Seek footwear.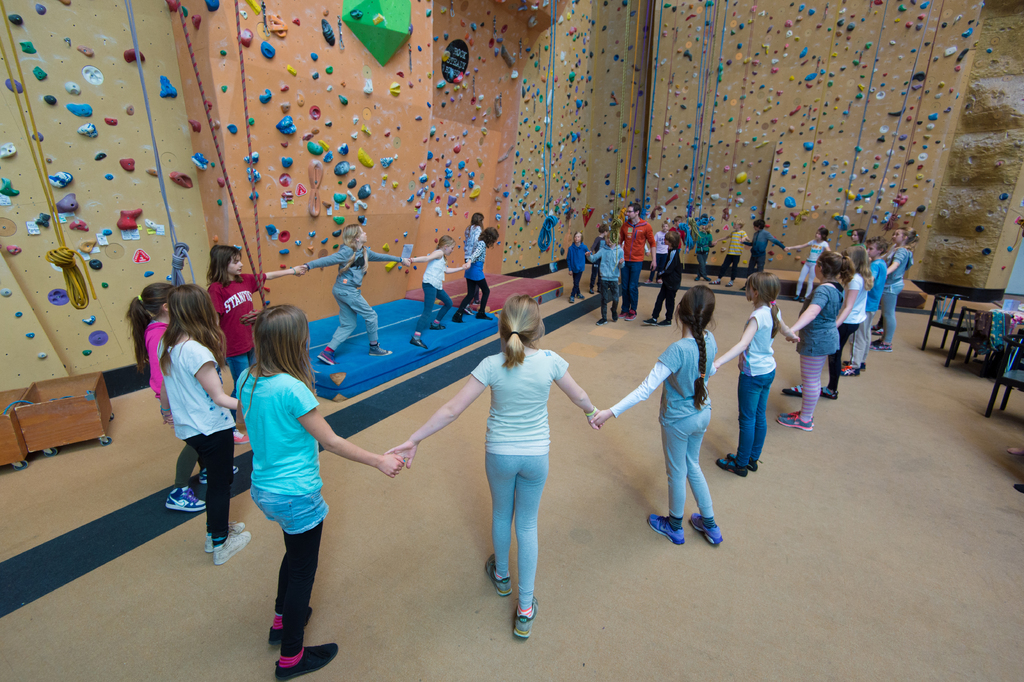
{"left": 506, "top": 596, "right": 536, "bottom": 645}.
